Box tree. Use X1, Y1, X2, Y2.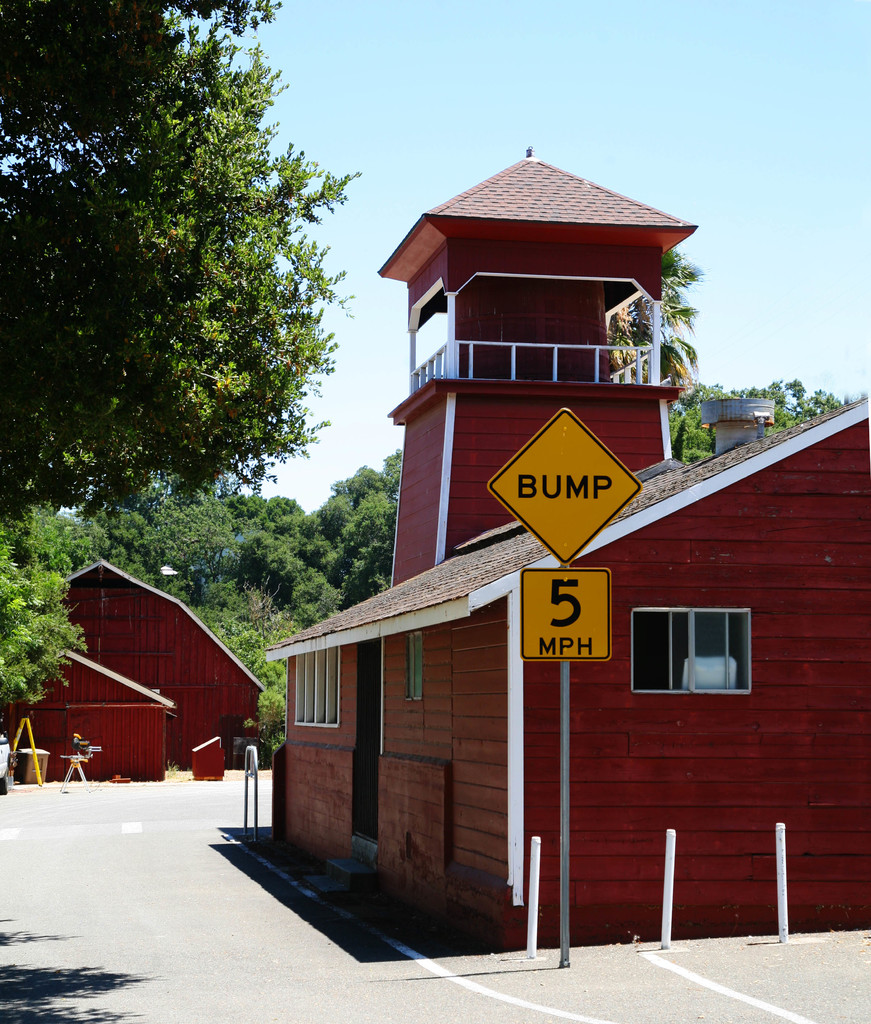
0, 509, 88, 711.
